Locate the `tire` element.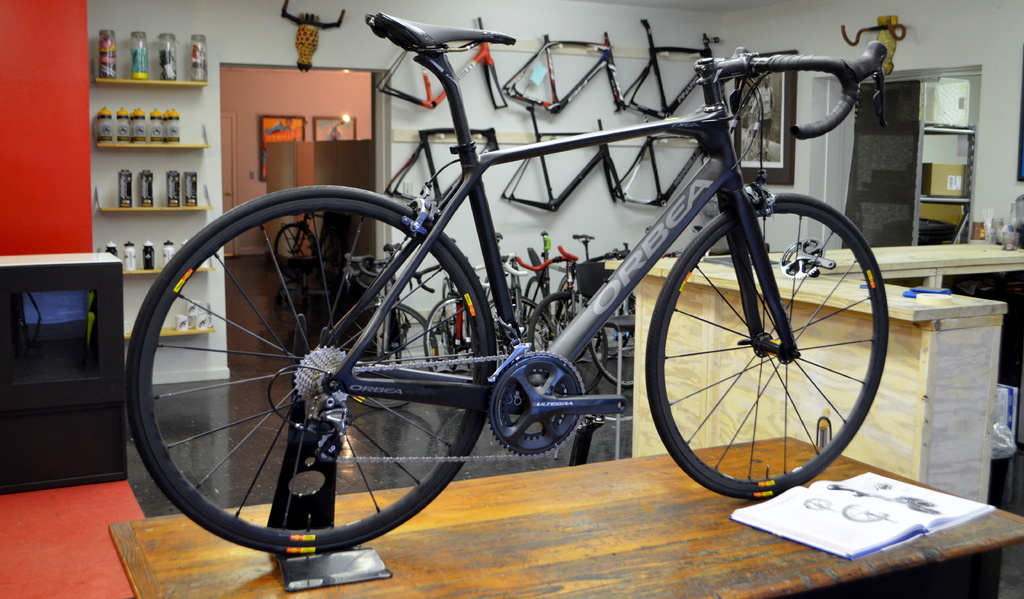
Element bbox: 426/291/483/384.
